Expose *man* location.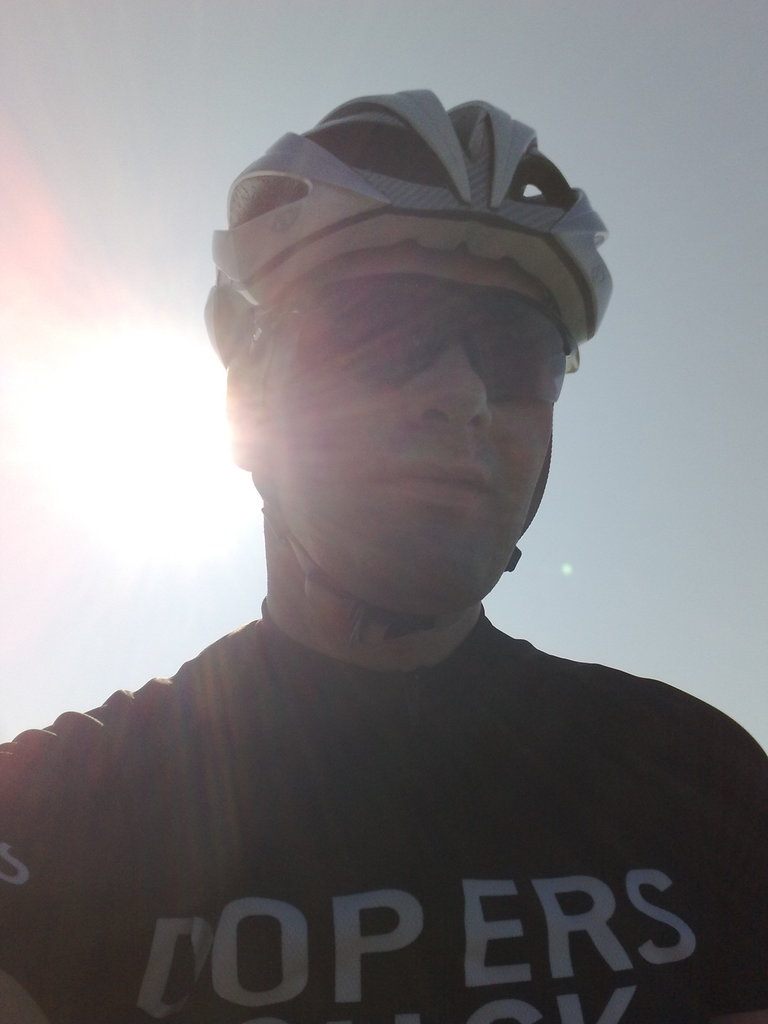
Exposed at 0, 120, 767, 1023.
